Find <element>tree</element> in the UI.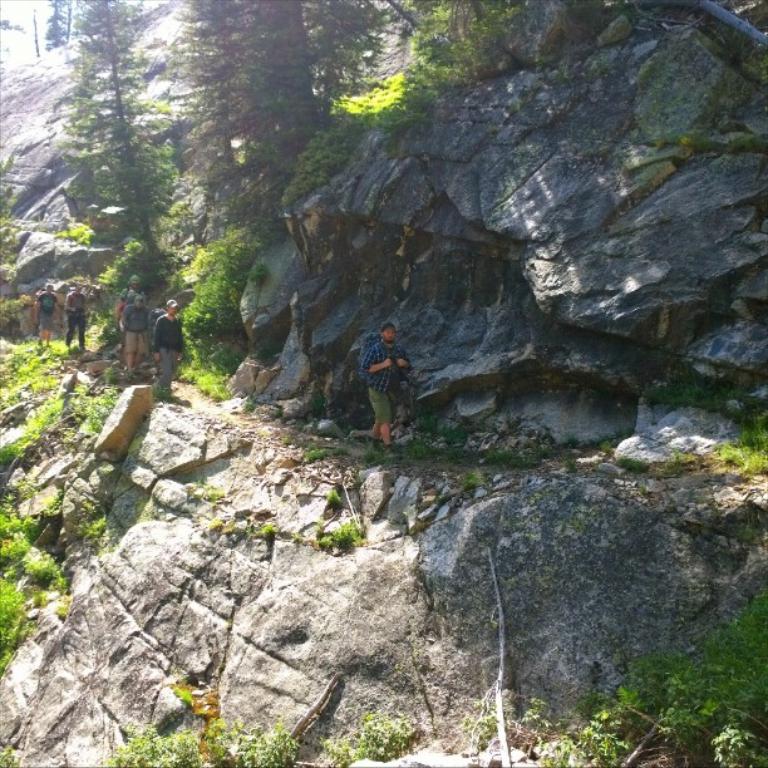
UI element at bbox=[173, 0, 419, 208].
